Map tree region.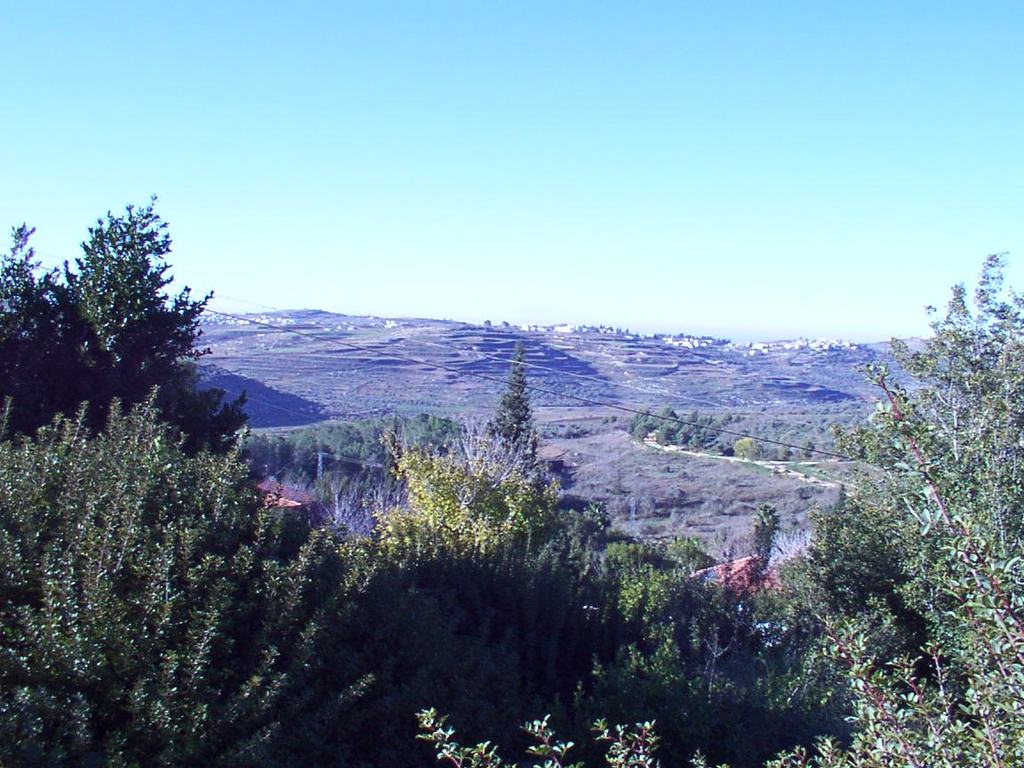
Mapped to 804,476,960,748.
